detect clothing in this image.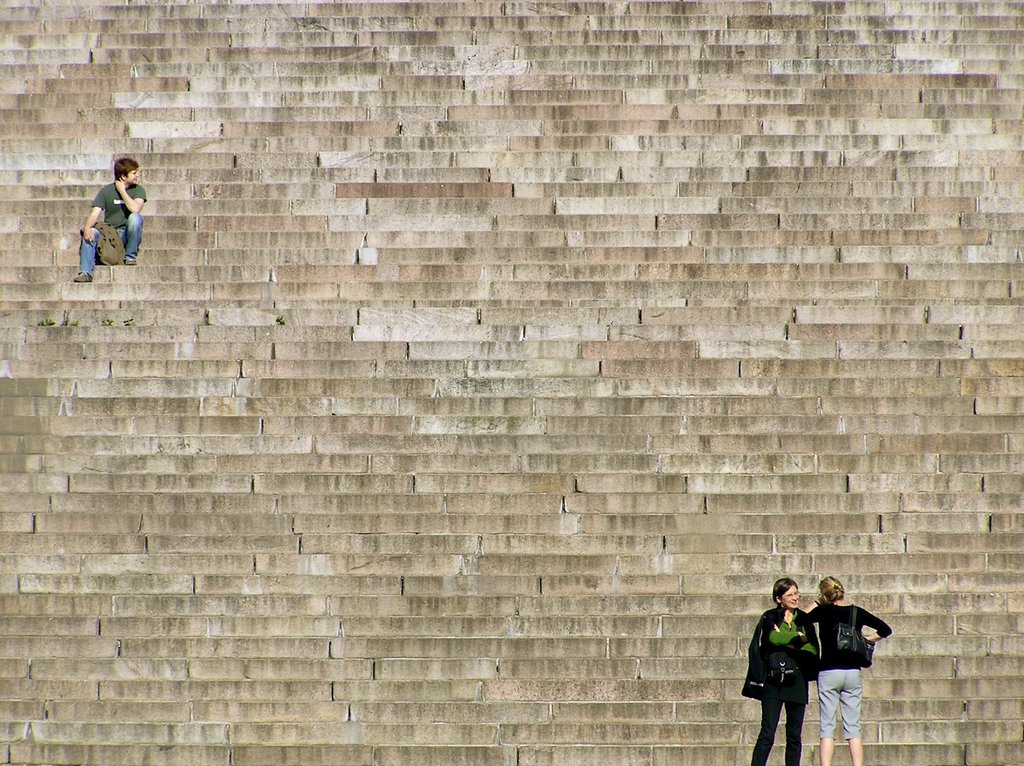
Detection: bbox(730, 598, 829, 765).
